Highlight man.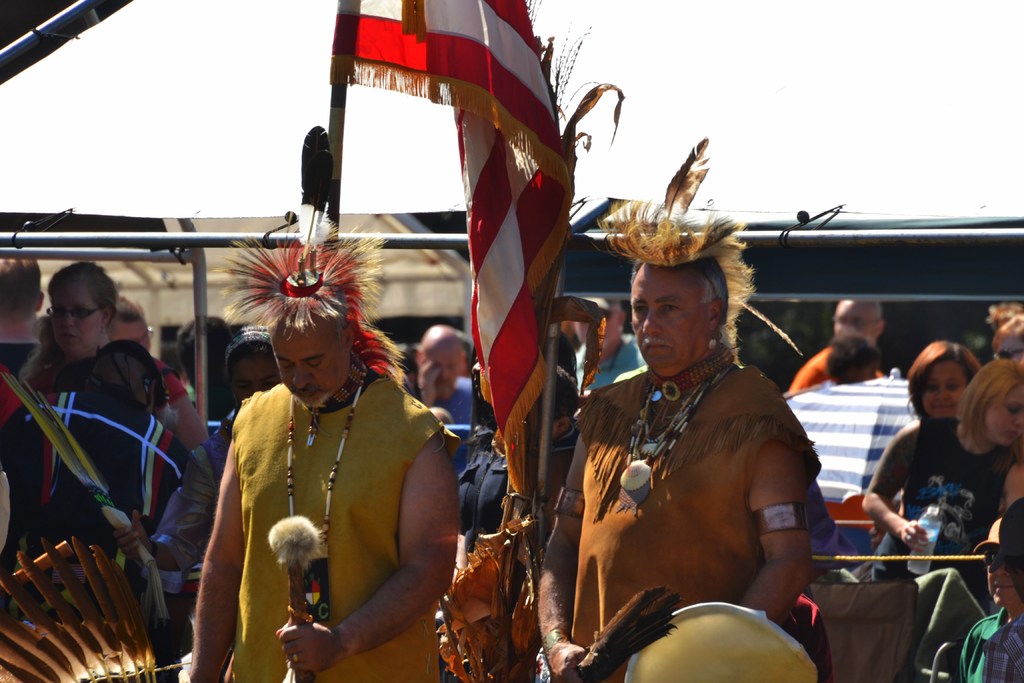
Highlighted region: [986, 292, 1023, 372].
